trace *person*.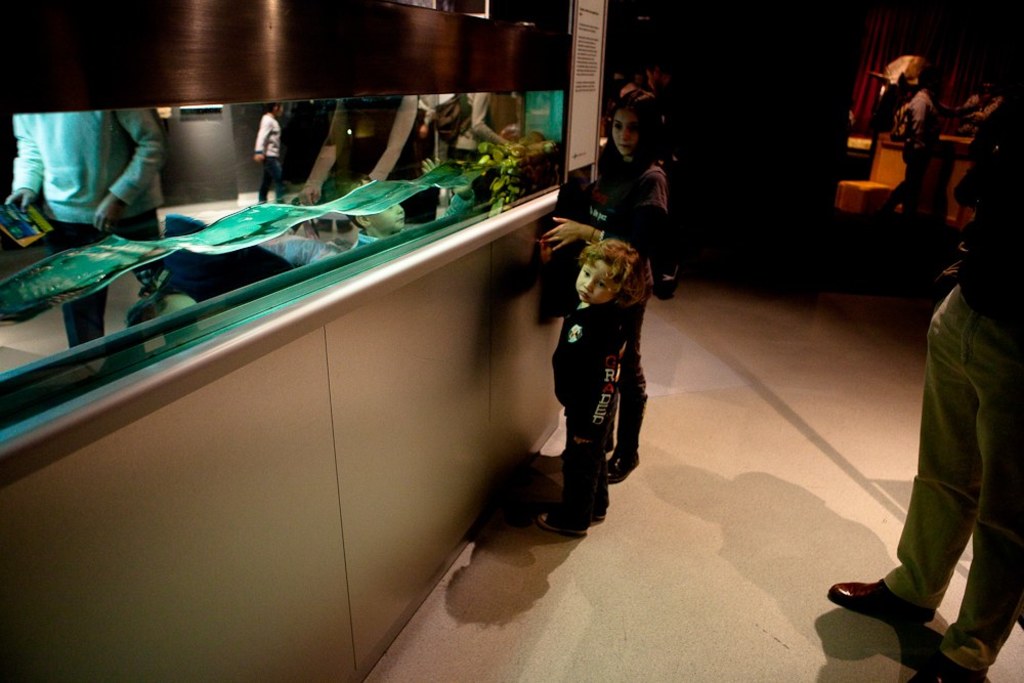
Traced to select_region(10, 105, 176, 360).
